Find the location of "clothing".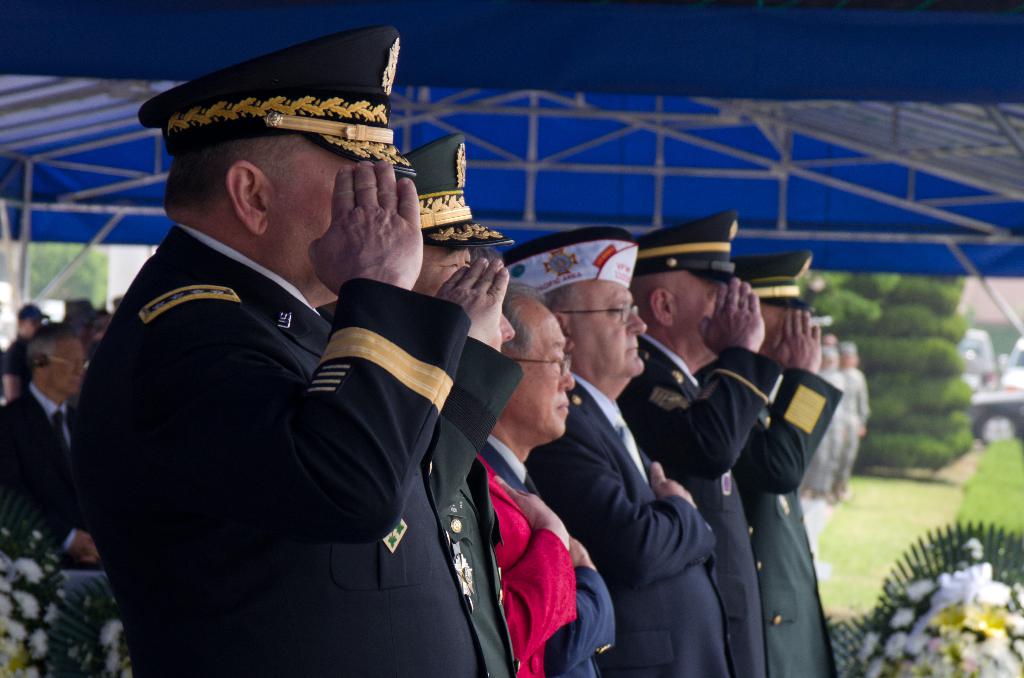
Location: {"left": 0, "top": 379, "right": 88, "bottom": 569}.
